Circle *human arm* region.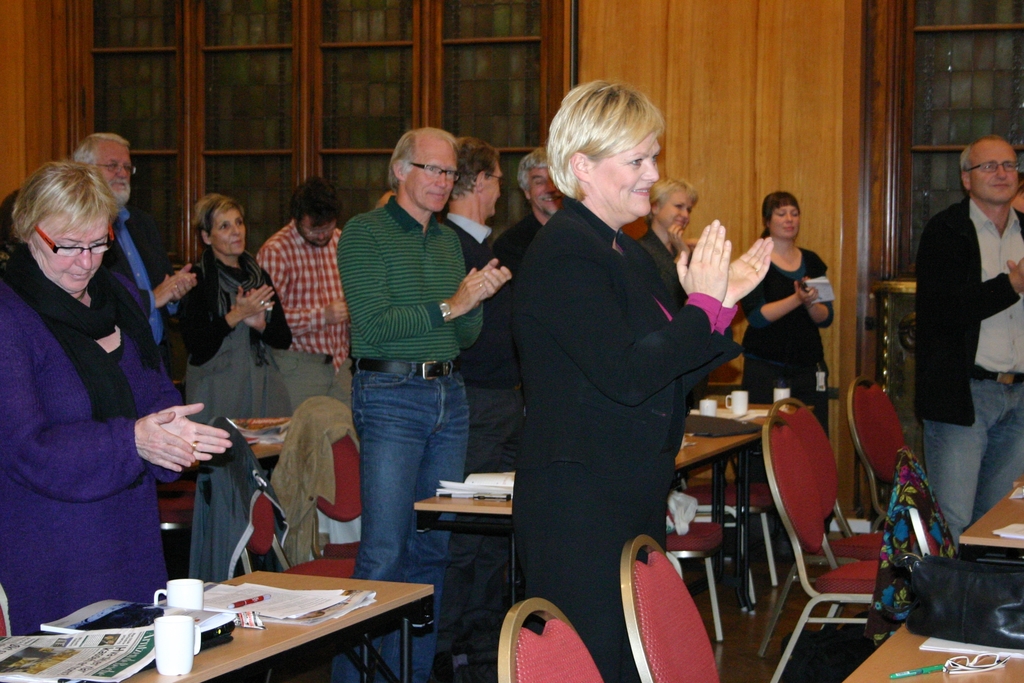
Region: rect(800, 283, 844, 324).
